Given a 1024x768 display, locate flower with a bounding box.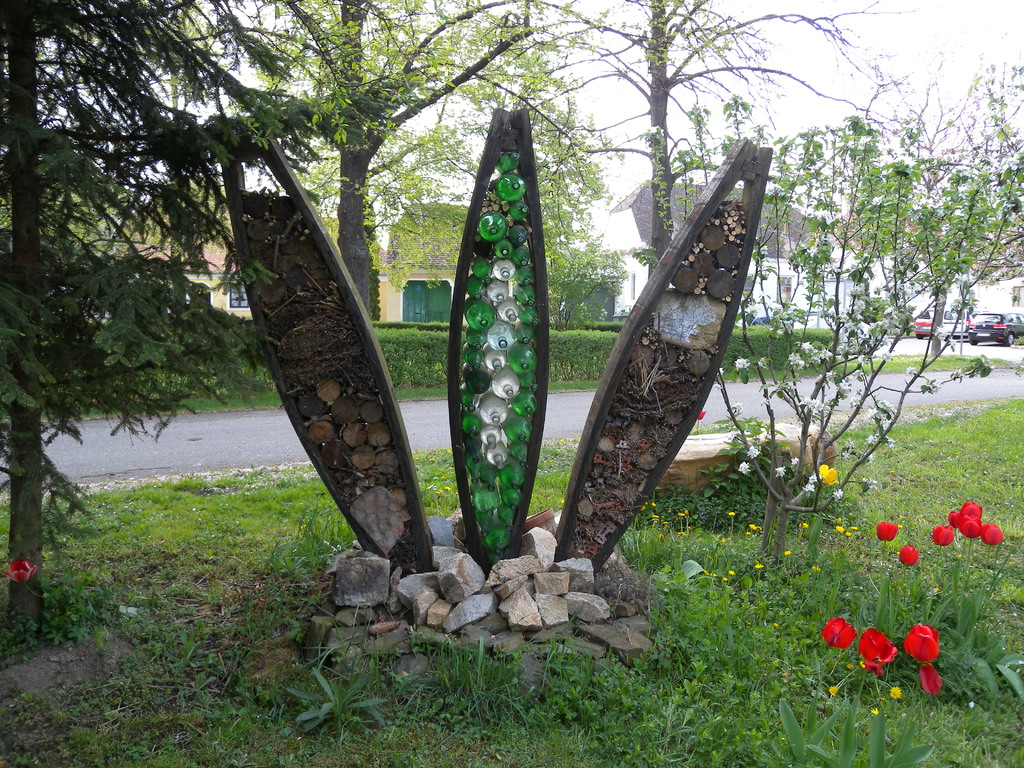
Located: rect(907, 363, 916, 376).
